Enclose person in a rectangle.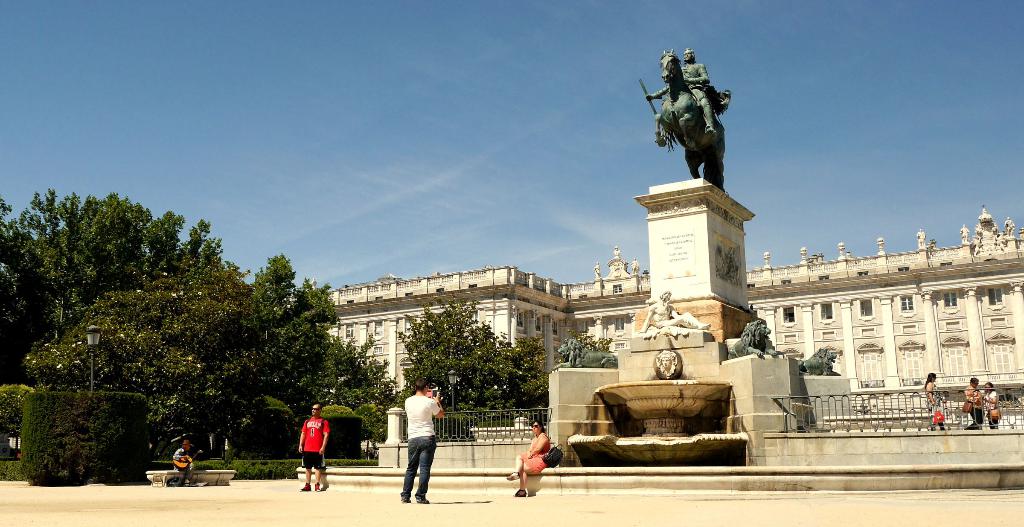
Rect(979, 380, 1001, 424).
